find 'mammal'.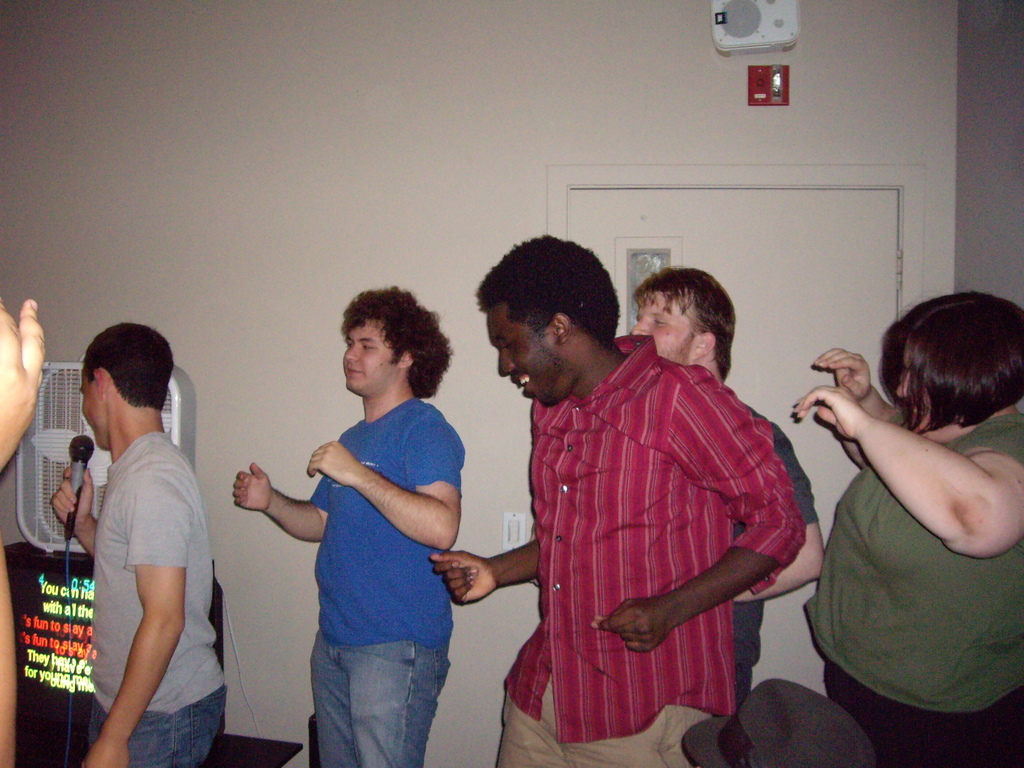
Rect(681, 677, 876, 765).
